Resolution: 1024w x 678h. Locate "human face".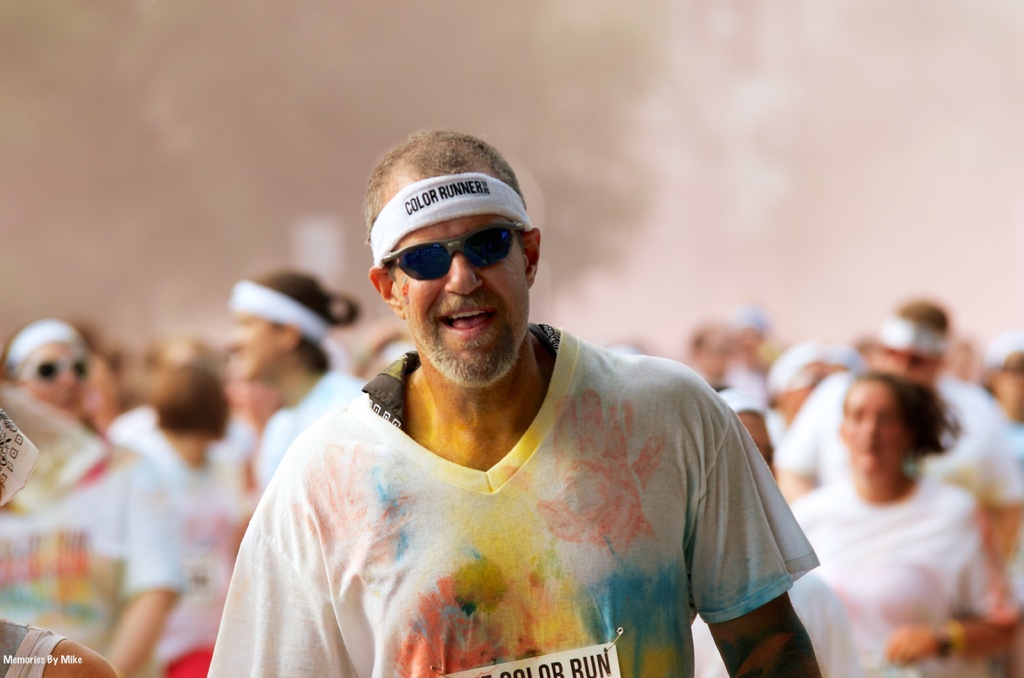
Rect(14, 335, 88, 410).
